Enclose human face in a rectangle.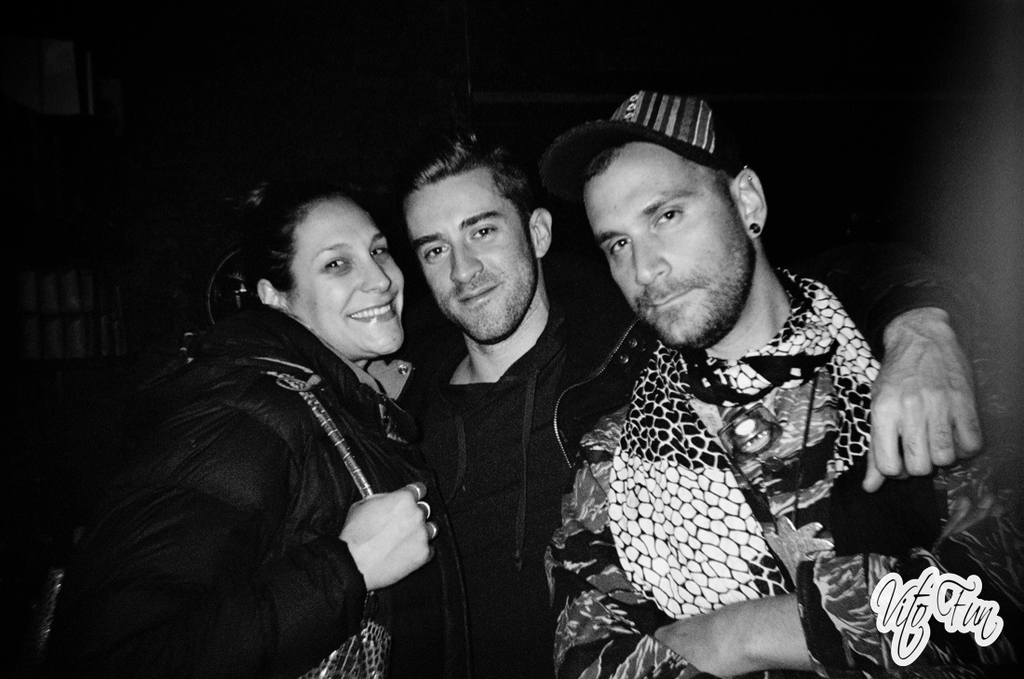
292:196:403:358.
